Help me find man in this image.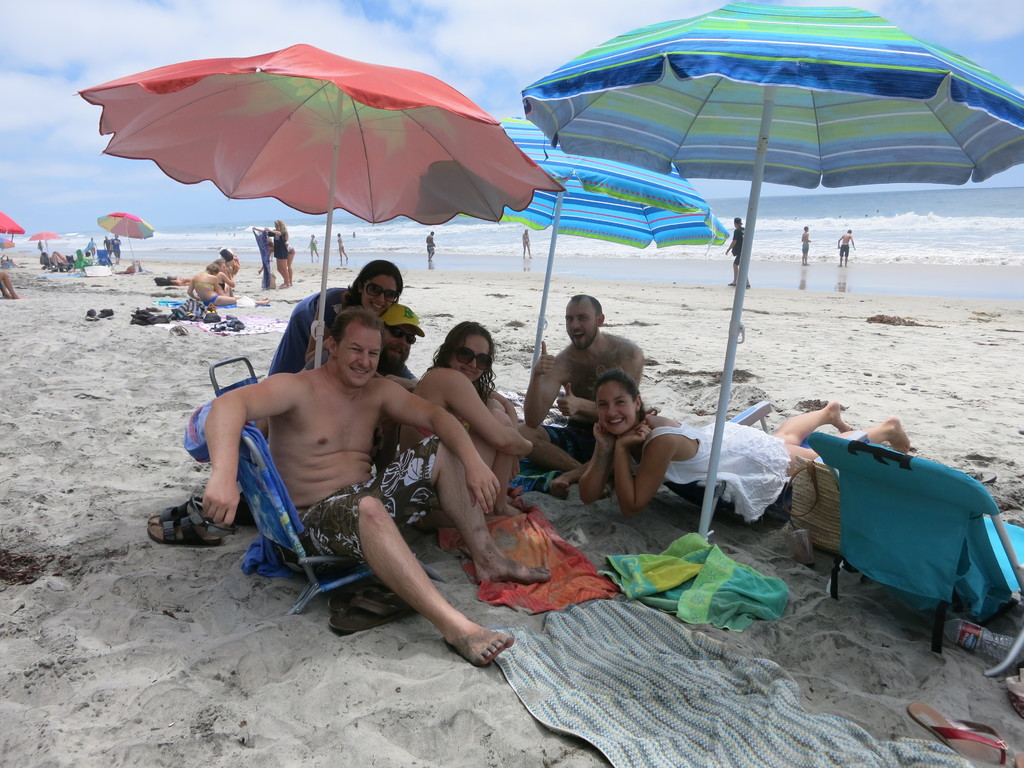
Found it: 836/228/856/263.
